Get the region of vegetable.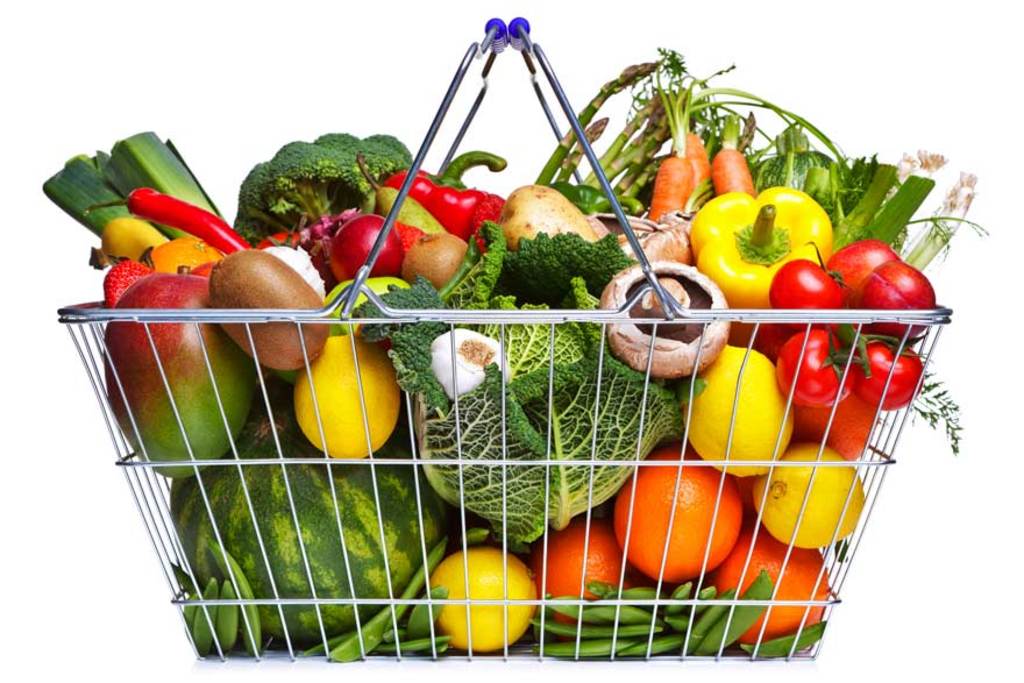
{"x1": 642, "y1": 50, "x2": 689, "y2": 215}.
